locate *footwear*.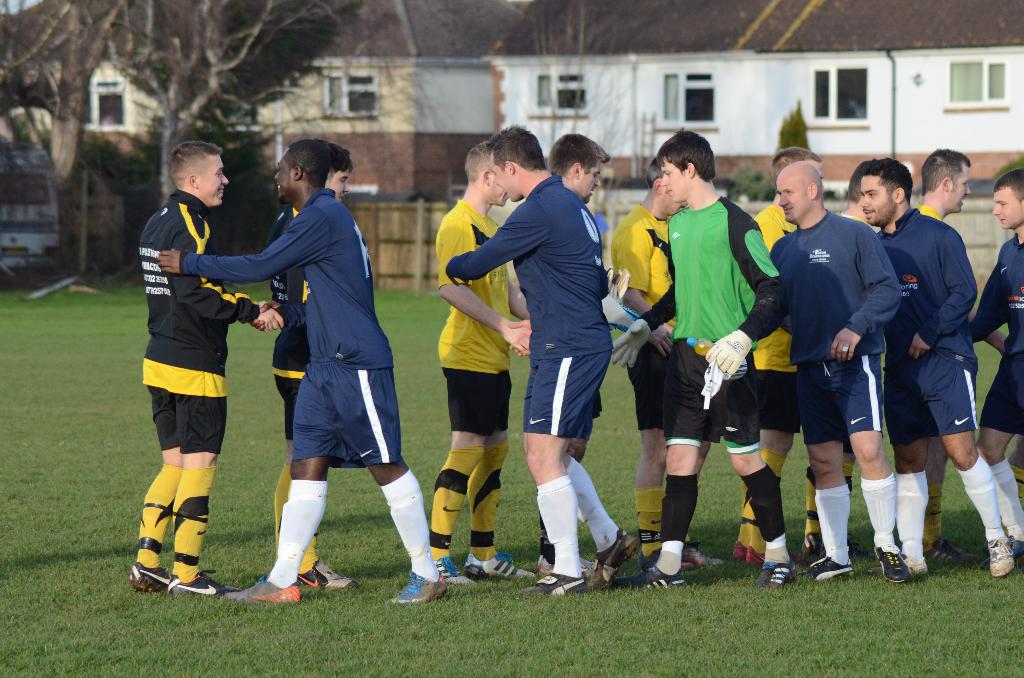
Bounding box: <bbox>172, 574, 228, 602</bbox>.
